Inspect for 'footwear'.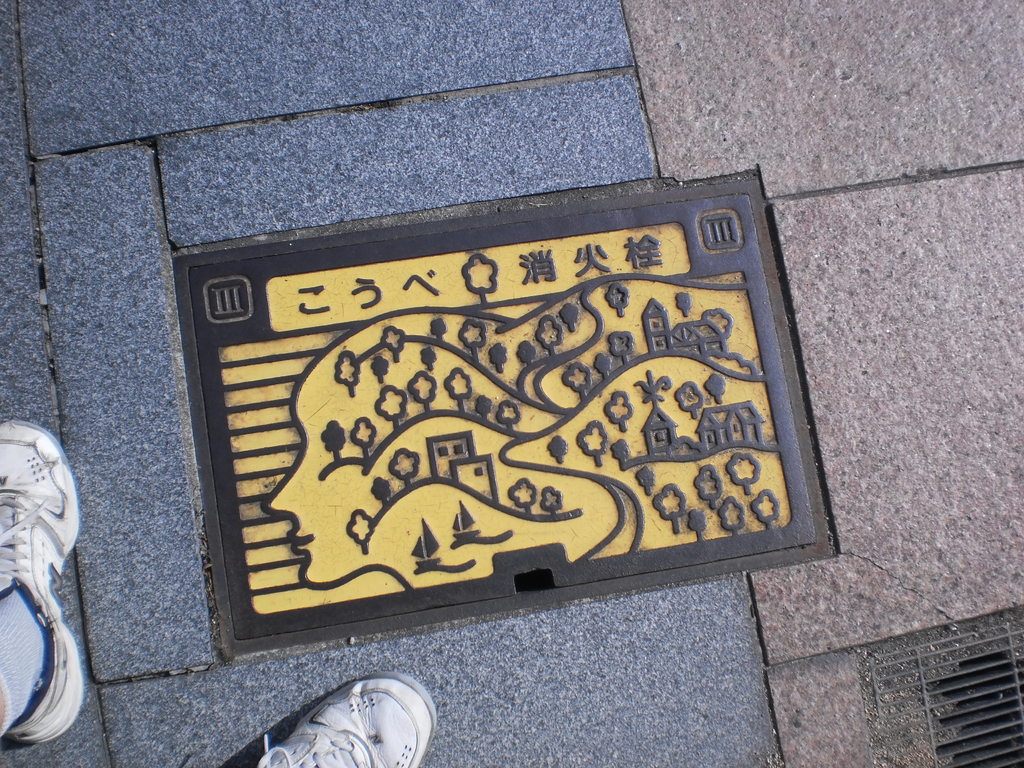
Inspection: 248 675 435 767.
